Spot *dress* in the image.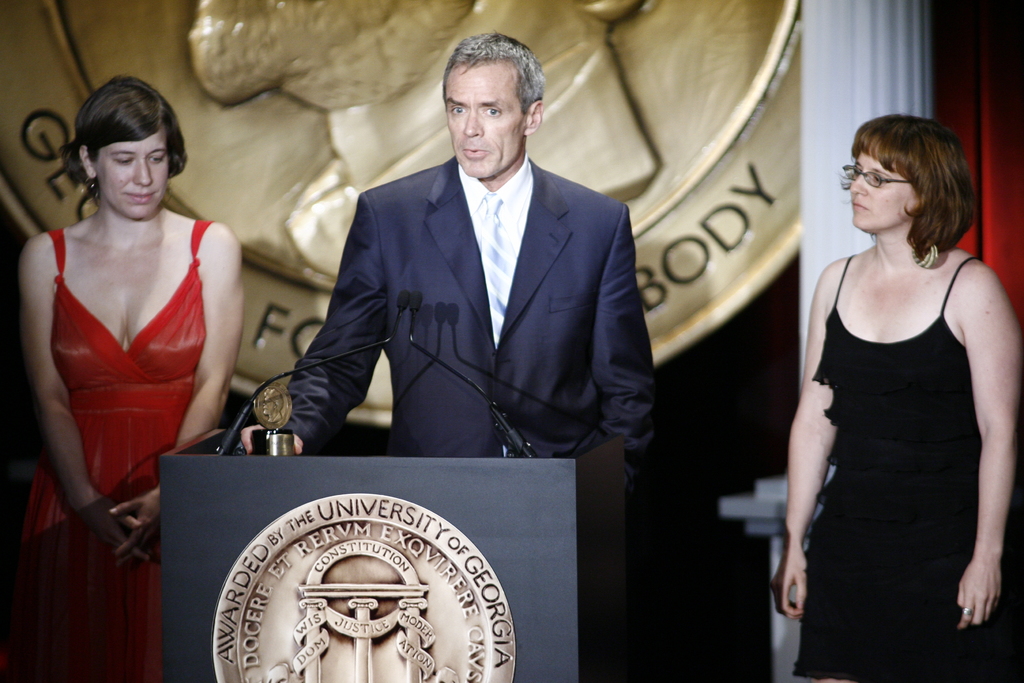
*dress* found at (19,217,215,682).
